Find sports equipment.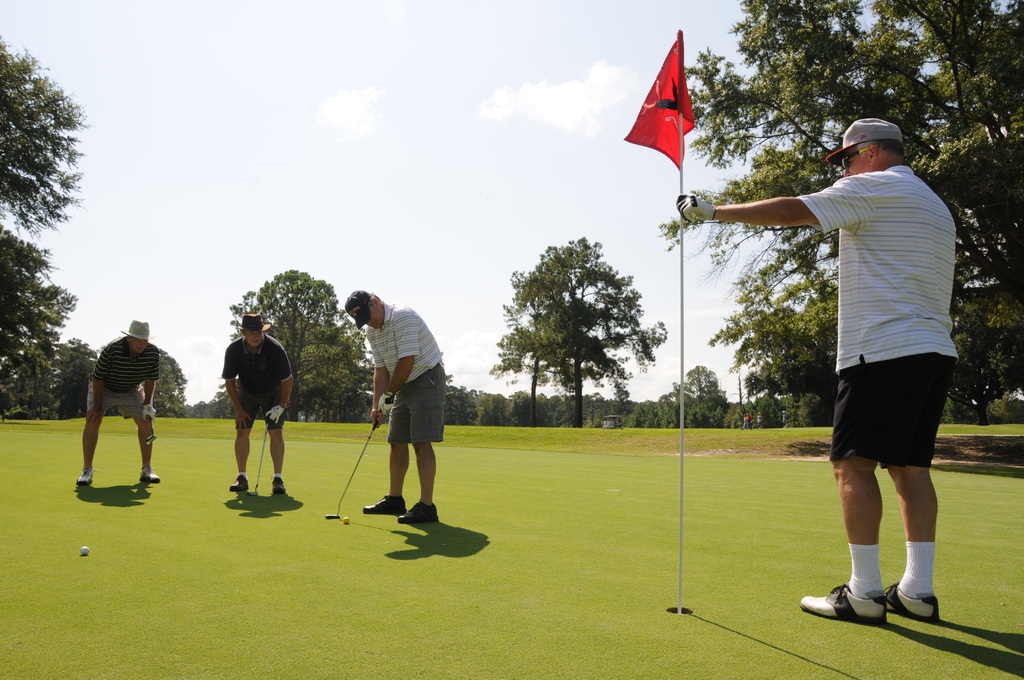
x1=378, y1=390, x2=395, y2=415.
